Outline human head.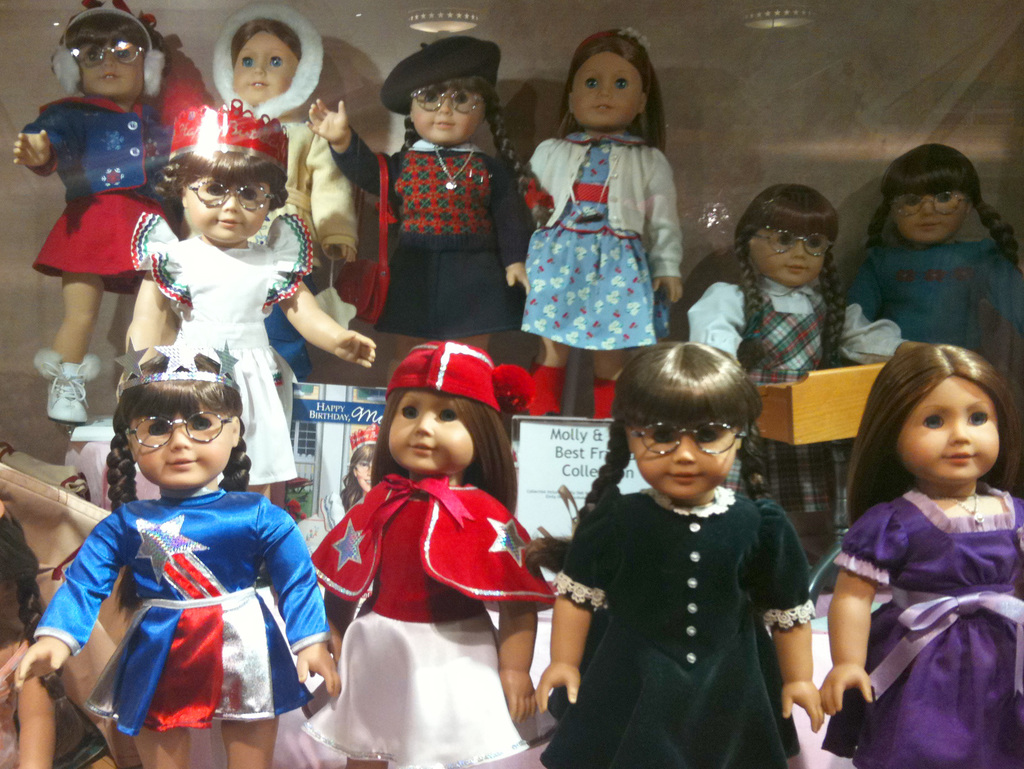
Outline: [209, 1, 325, 121].
